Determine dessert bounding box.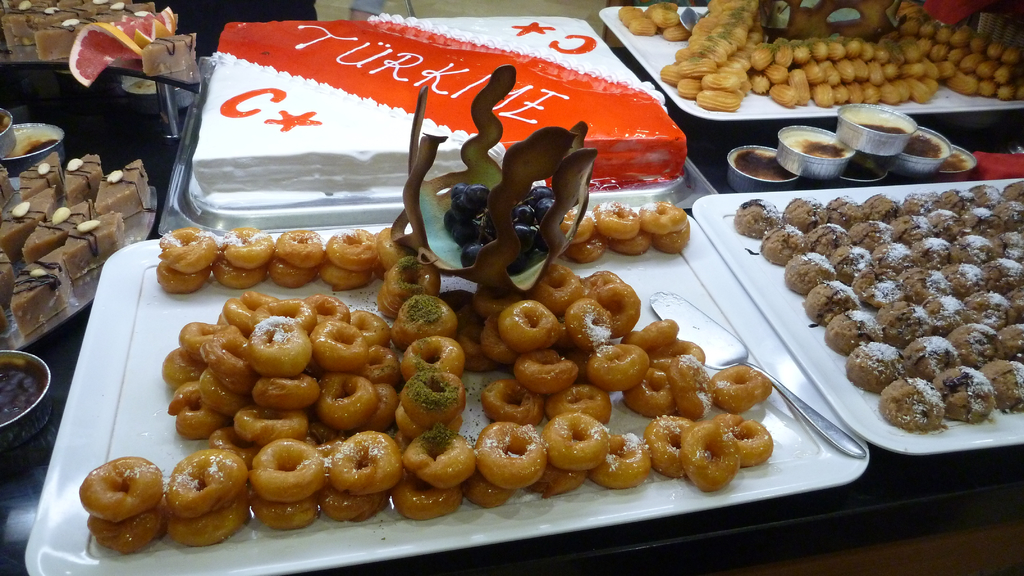
Determined: [x1=836, y1=196, x2=872, y2=227].
